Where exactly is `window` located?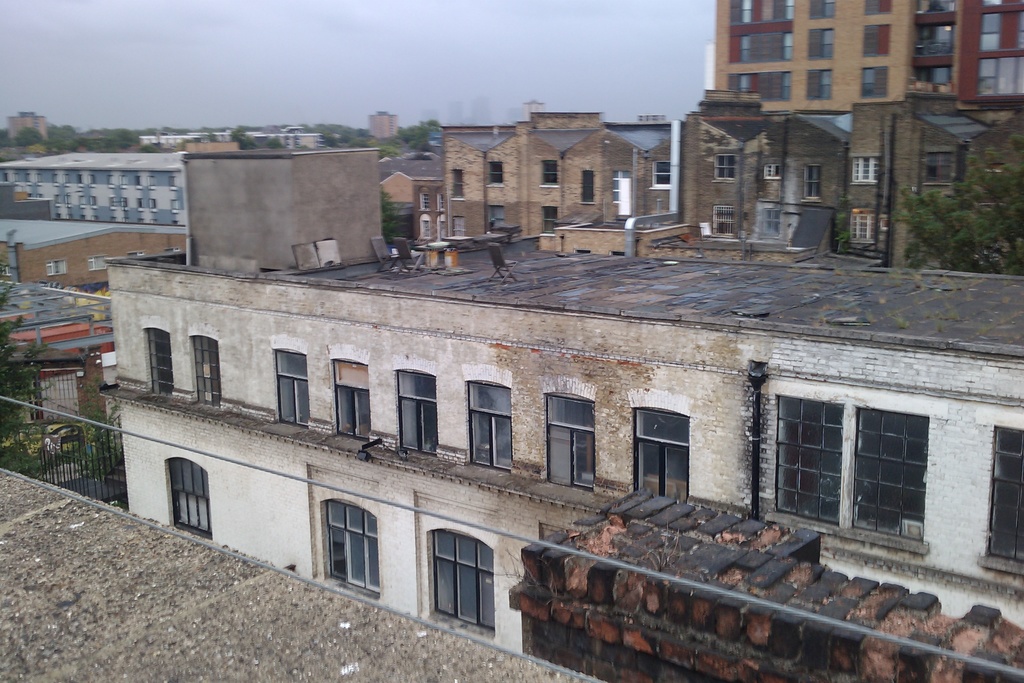
Its bounding box is bbox(273, 353, 311, 425).
